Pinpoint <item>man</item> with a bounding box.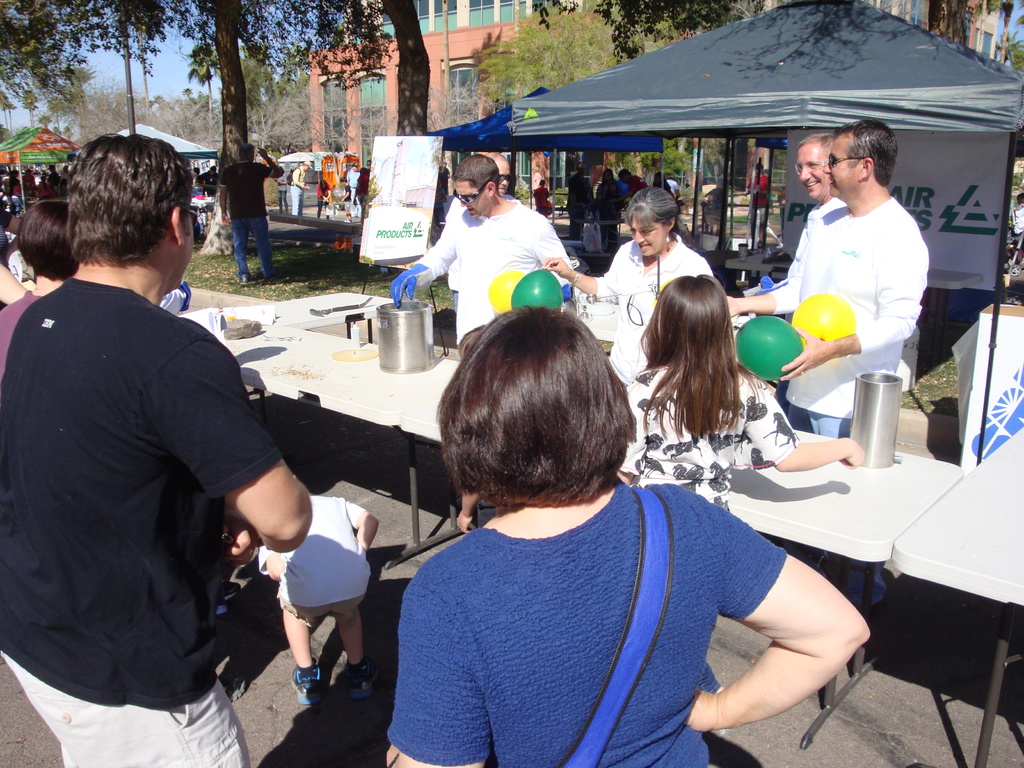
l=388, t=154, r=569, b=349.
